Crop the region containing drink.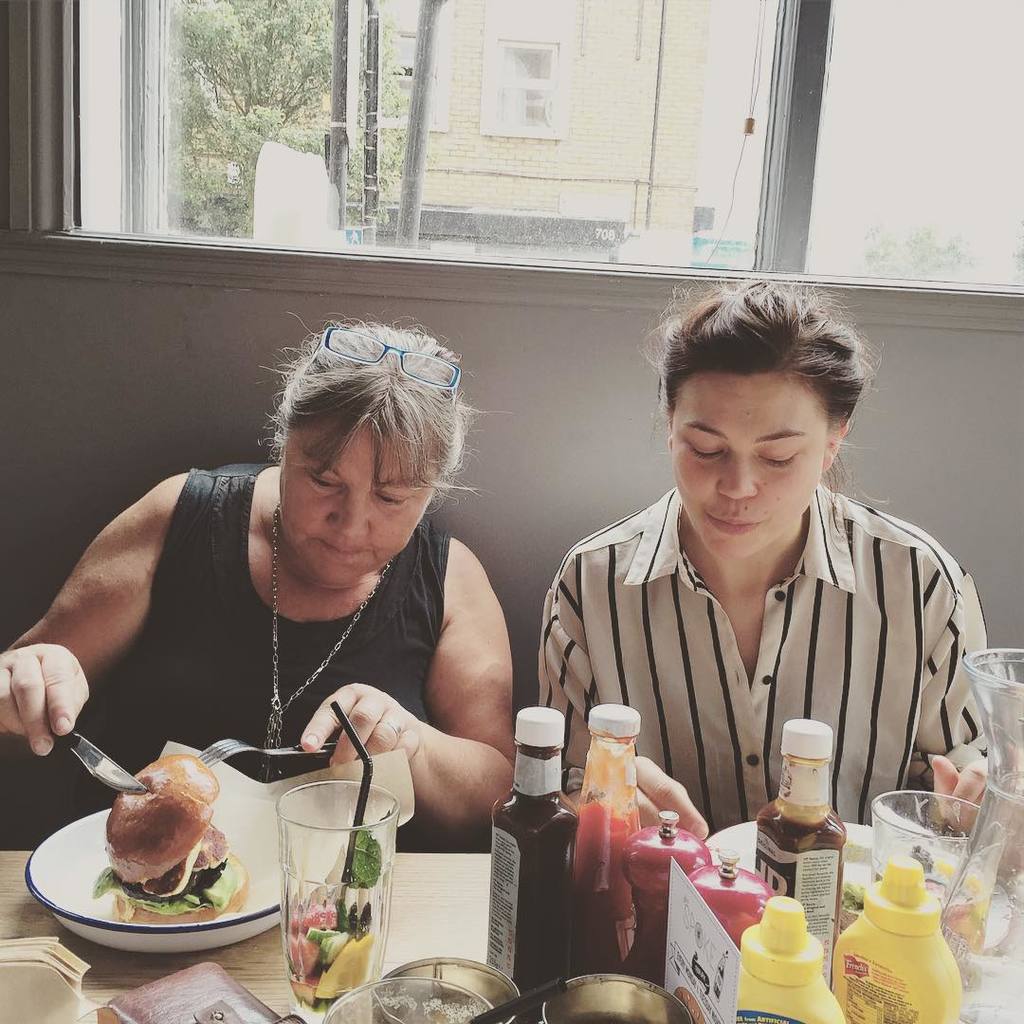
Crop region: <bbox>291, 862, 380, 999</bbox>.
